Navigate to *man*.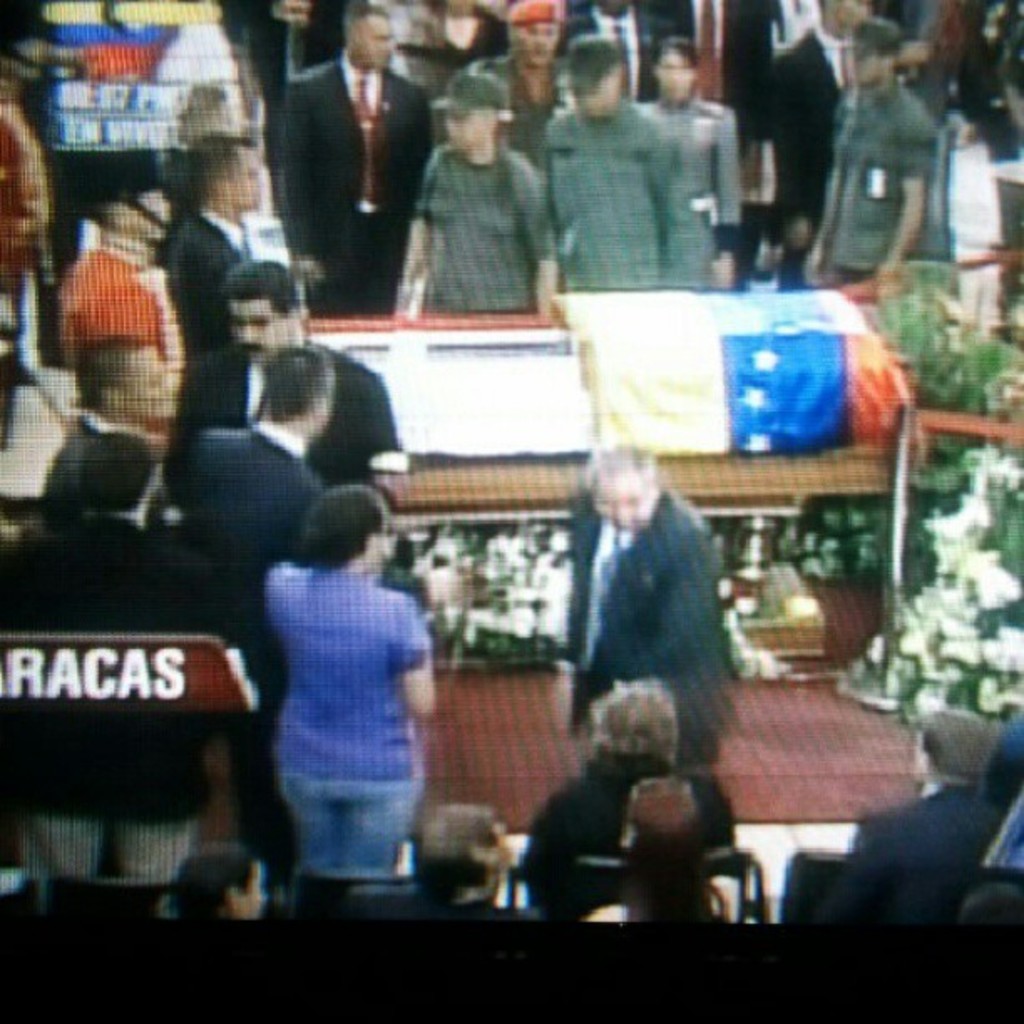
Navigation target: rect(194, 249, 403, 453).
